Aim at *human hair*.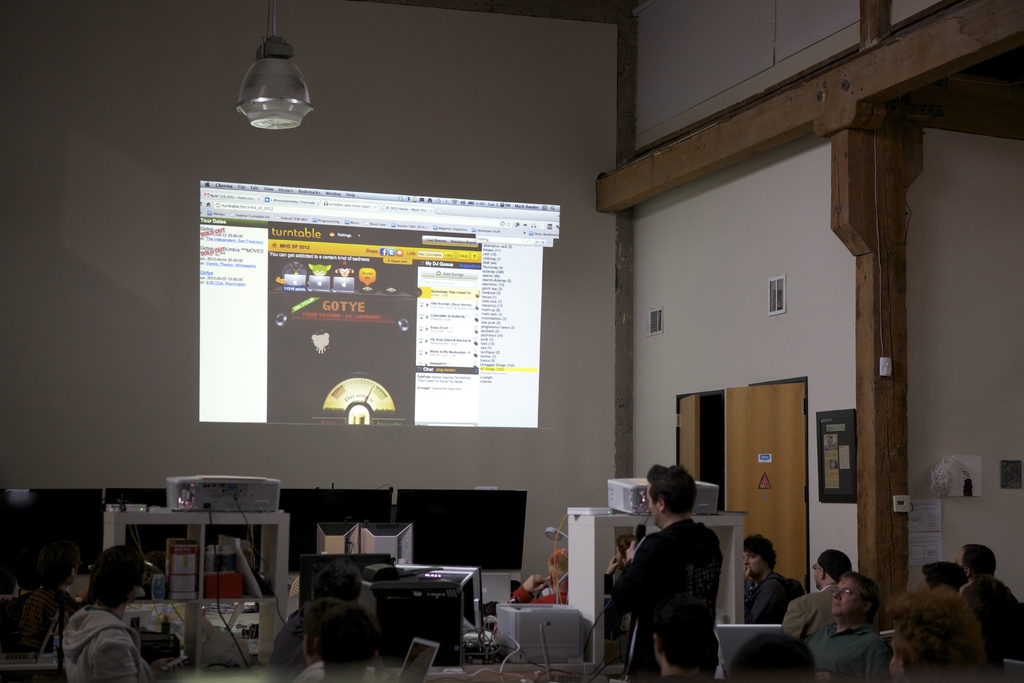
Aimed at crop(921, 563, 964, 597).
